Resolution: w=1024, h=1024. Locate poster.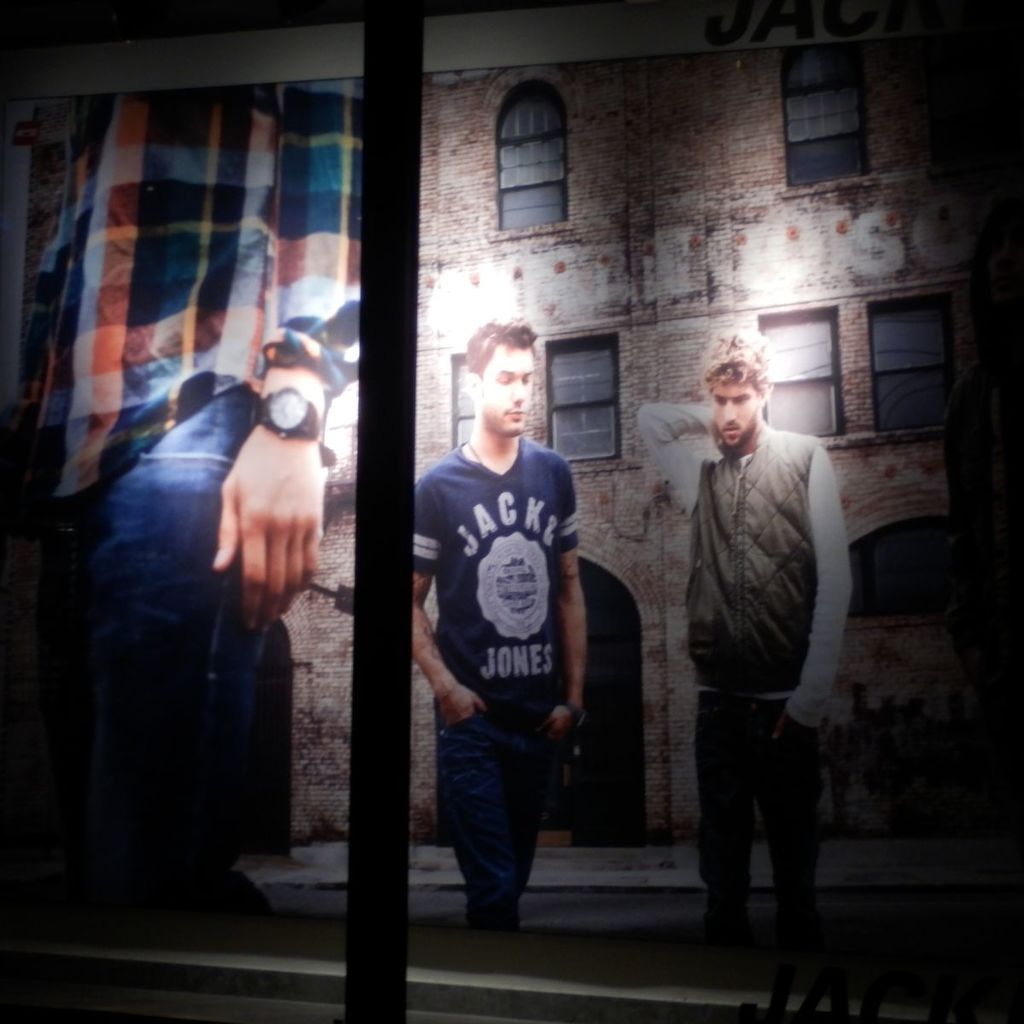
(left=0, top=27, right=374, bottom=1023).
